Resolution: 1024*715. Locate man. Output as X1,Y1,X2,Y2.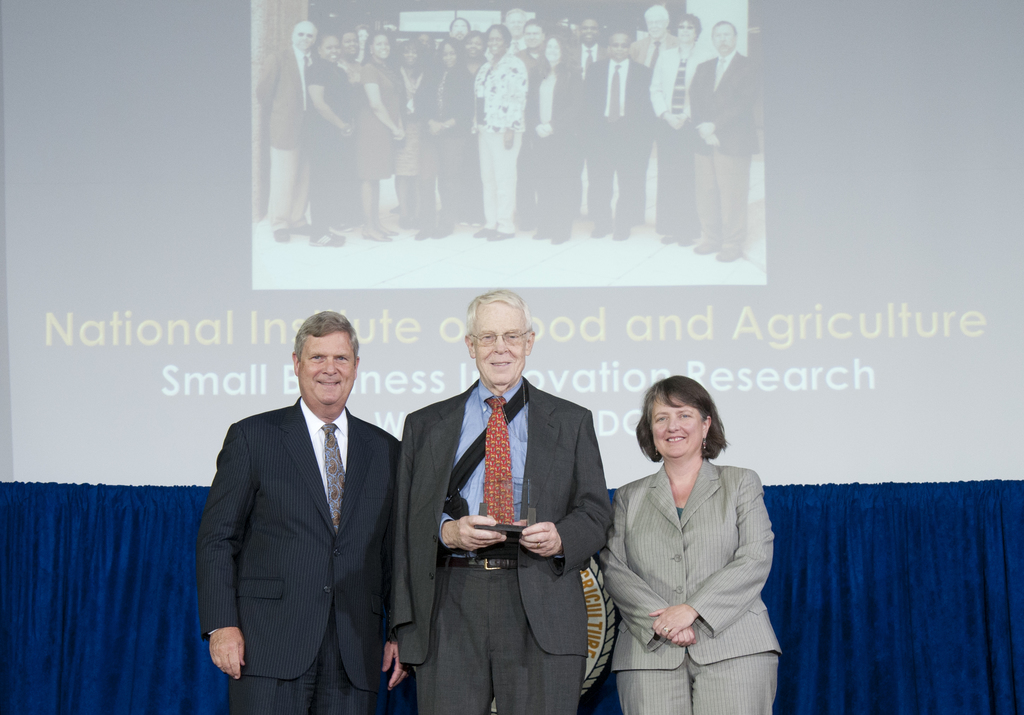
448,12,465,44.
